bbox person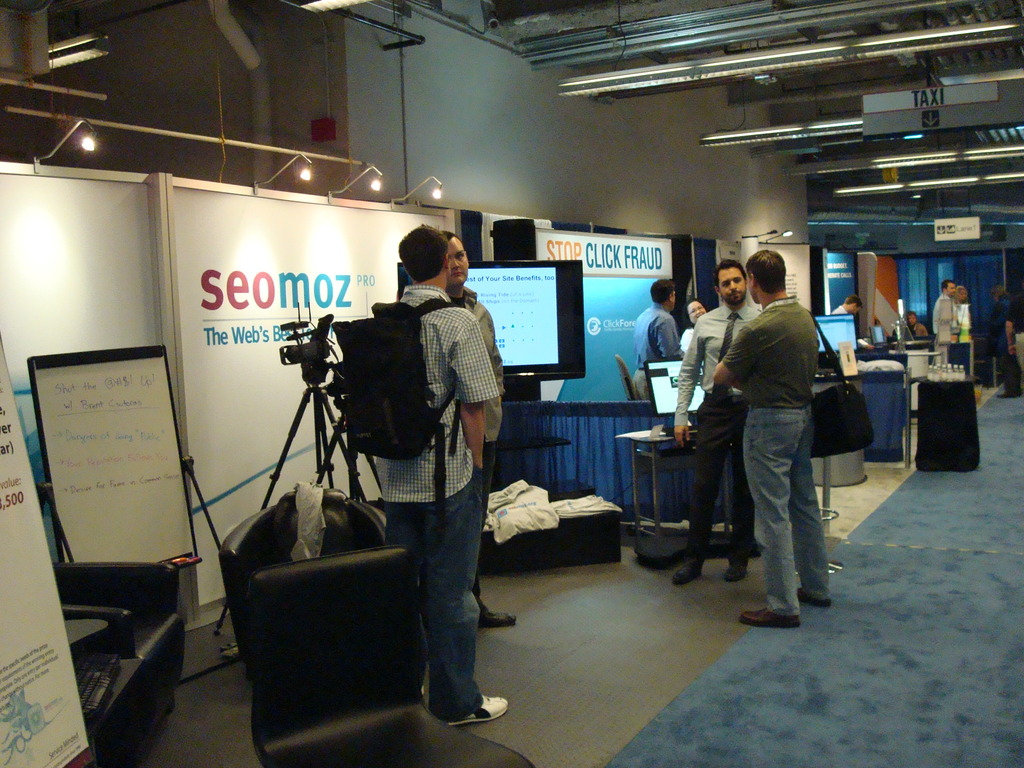
left=830, top=294, right=876, bottom=352
